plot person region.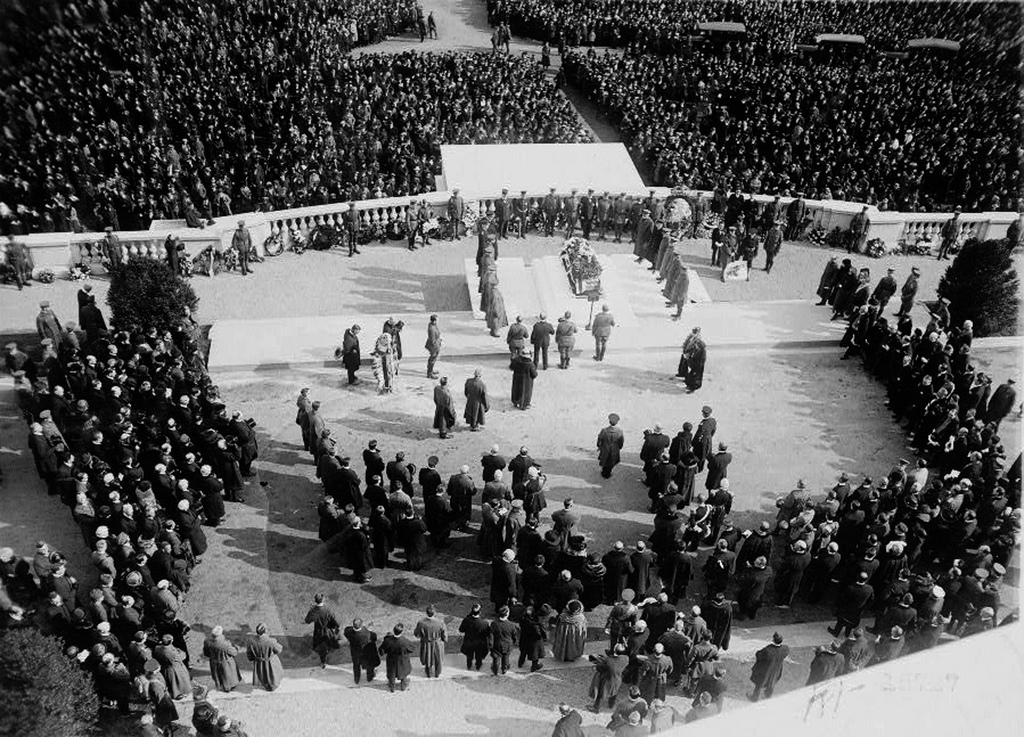
Plotted at x1=579, y1=188, x2=597, y2=241.
